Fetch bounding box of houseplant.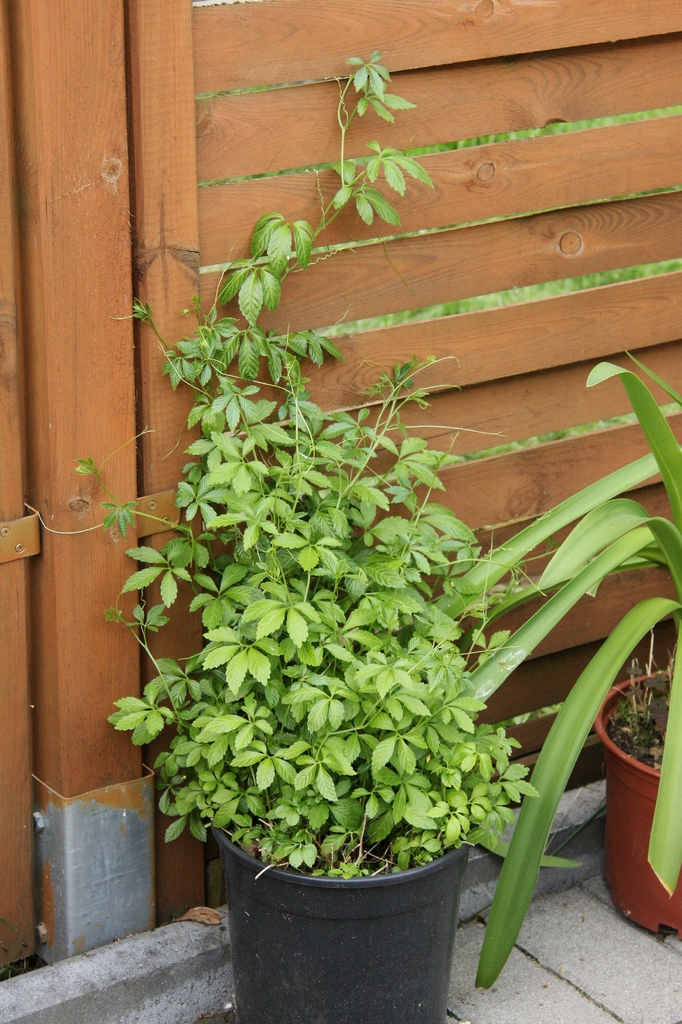
Bbox: <box>421,359,681,987</box>.
